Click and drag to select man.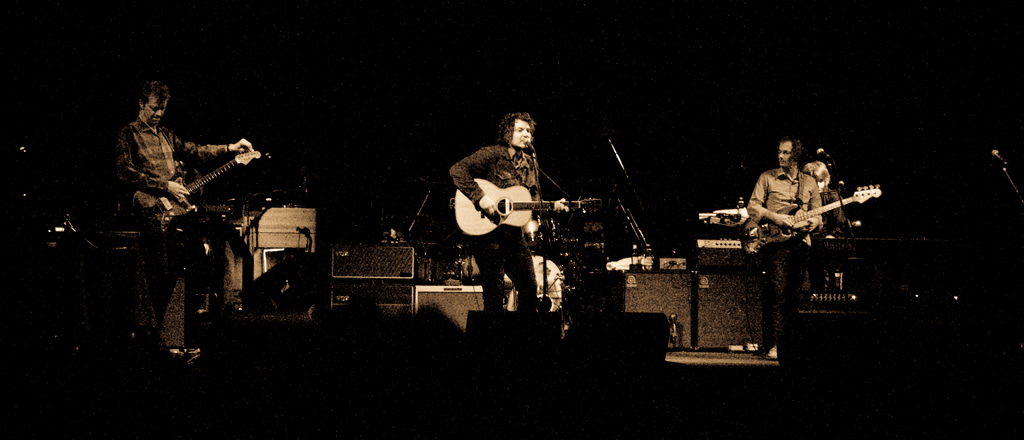
Selection: crop(116, 79, 252, 349).
